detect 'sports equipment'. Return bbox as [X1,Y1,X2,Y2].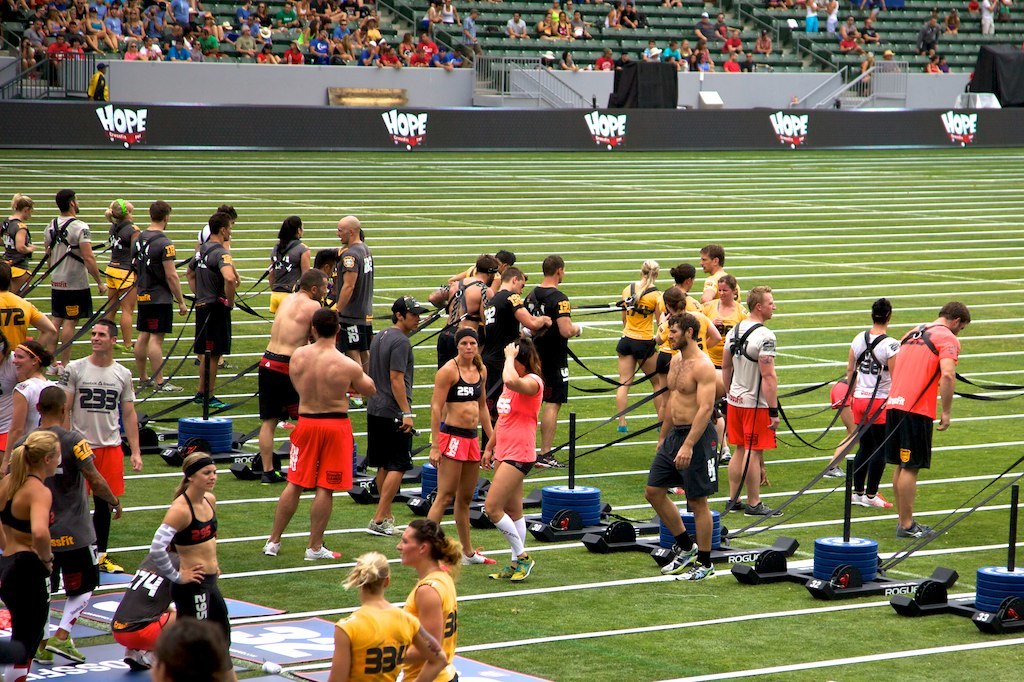
[469,386,668,544].
